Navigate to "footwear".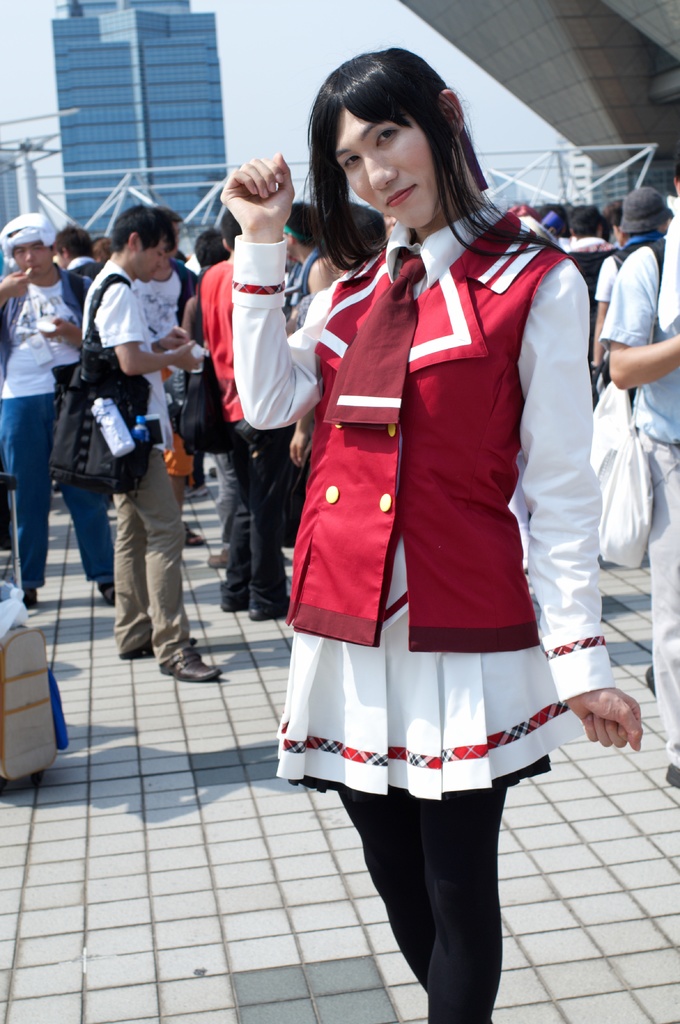
Navigation target: (left=663, top=767, right=679, bottom=788).
